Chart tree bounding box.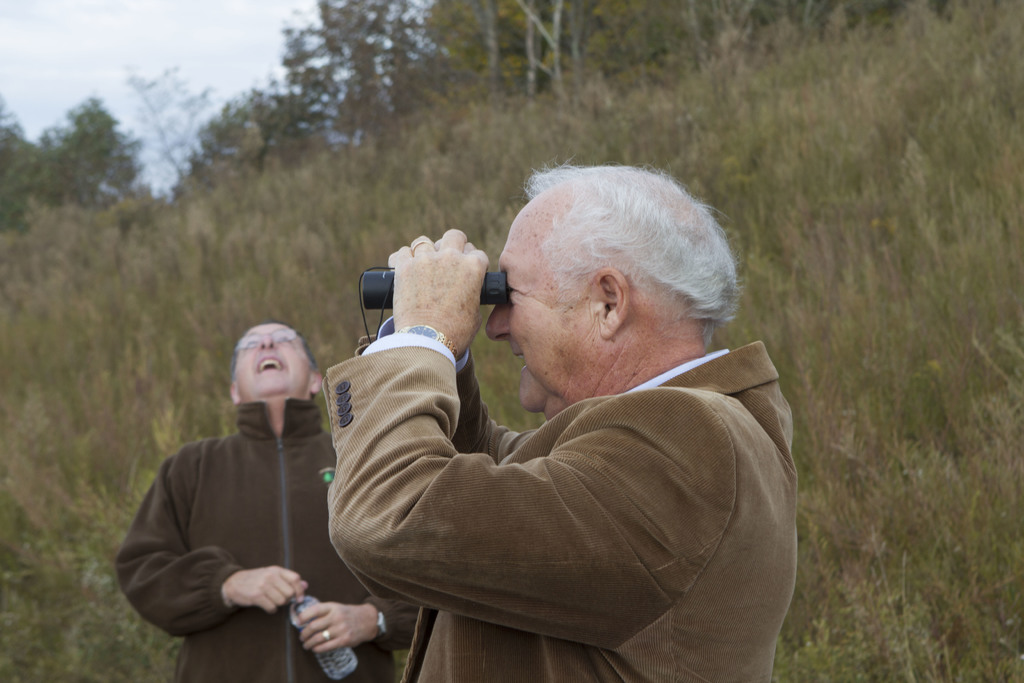
Charted: rect(0, 78, 42, 212).
